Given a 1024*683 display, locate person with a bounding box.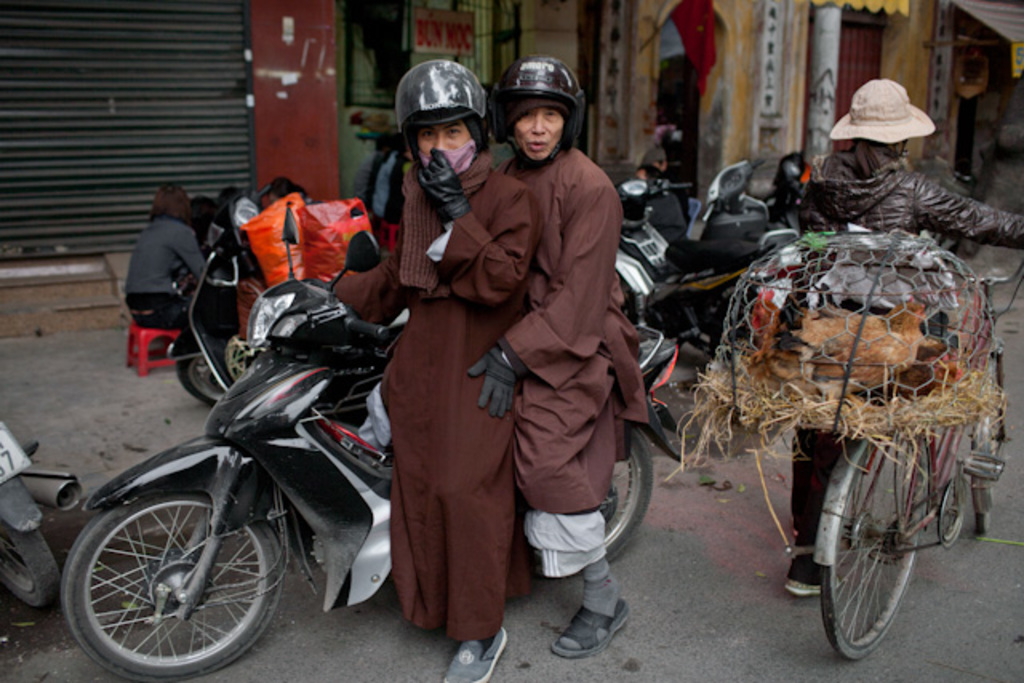
Located: box=[125, 182, 214, 366].
